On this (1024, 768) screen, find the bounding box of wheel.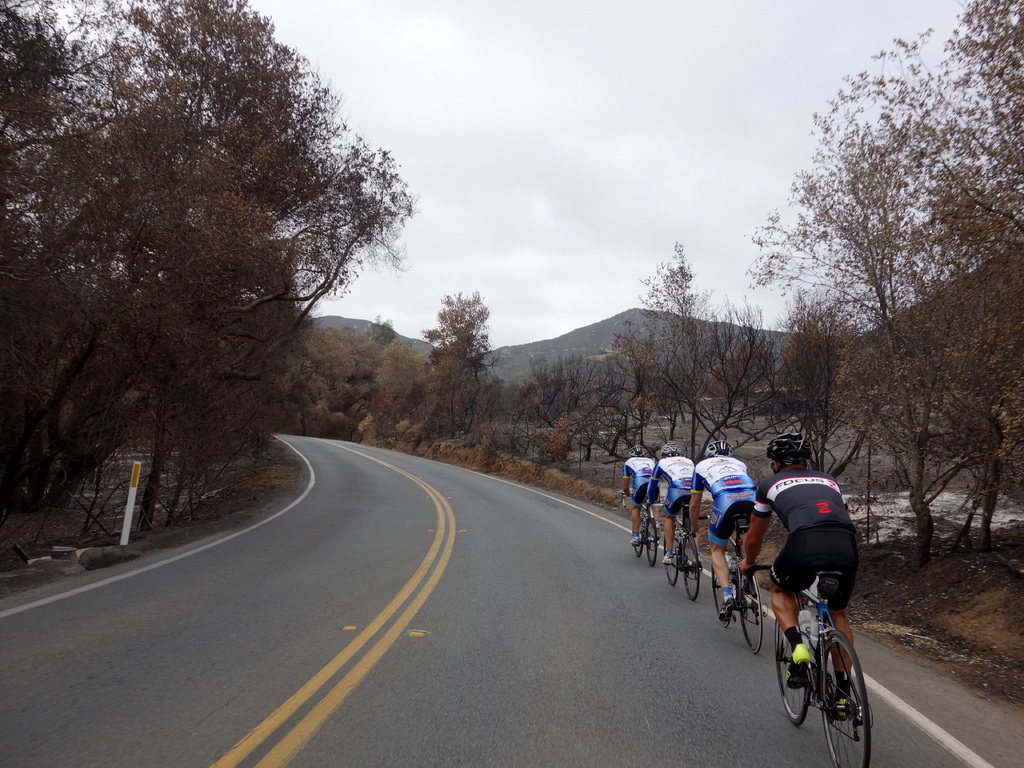
Bounding box: 677 536 703 605.
